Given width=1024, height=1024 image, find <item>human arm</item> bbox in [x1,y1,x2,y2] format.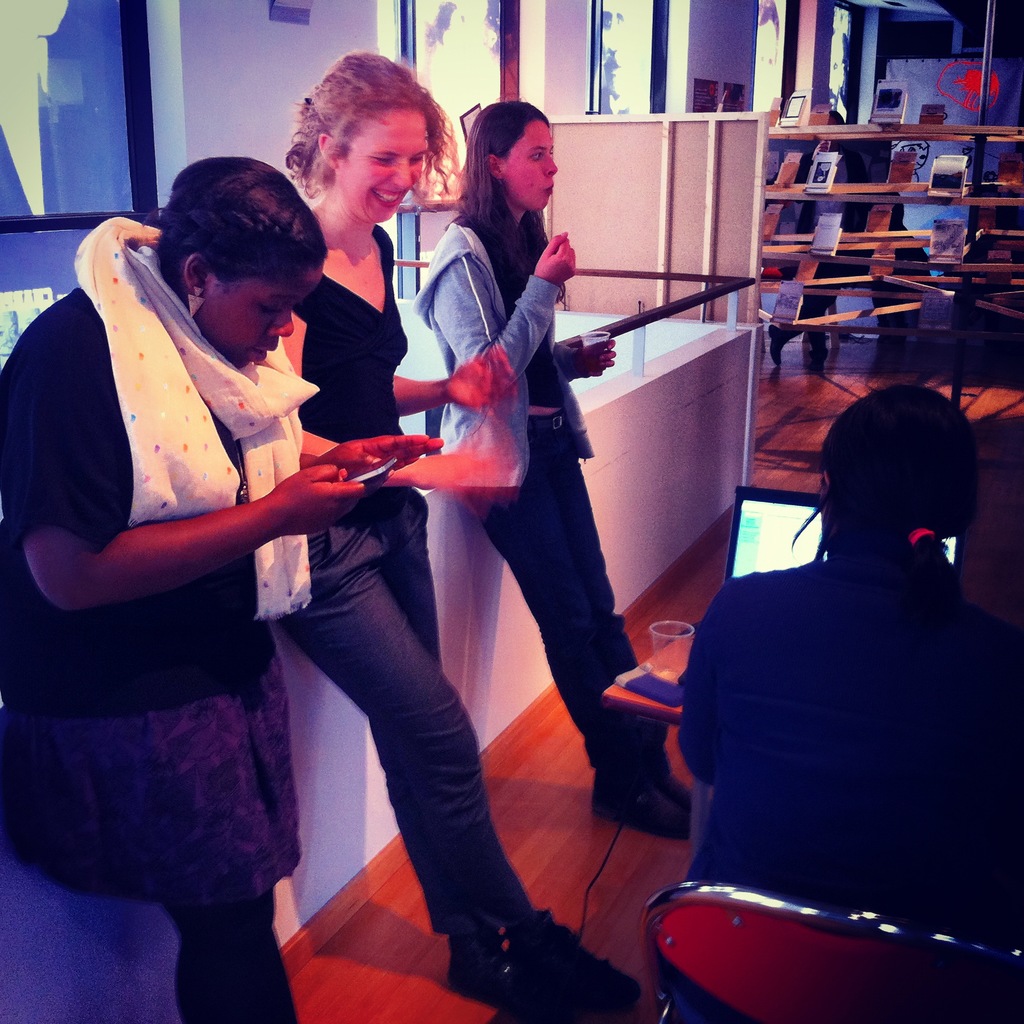
[48,380,331,644].
